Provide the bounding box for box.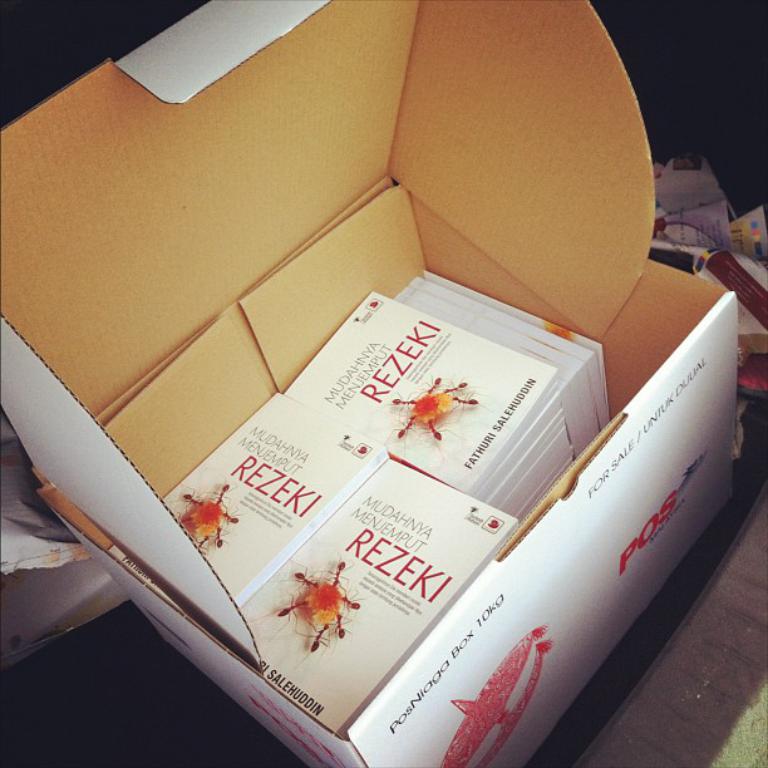
(0,0,740,767).
